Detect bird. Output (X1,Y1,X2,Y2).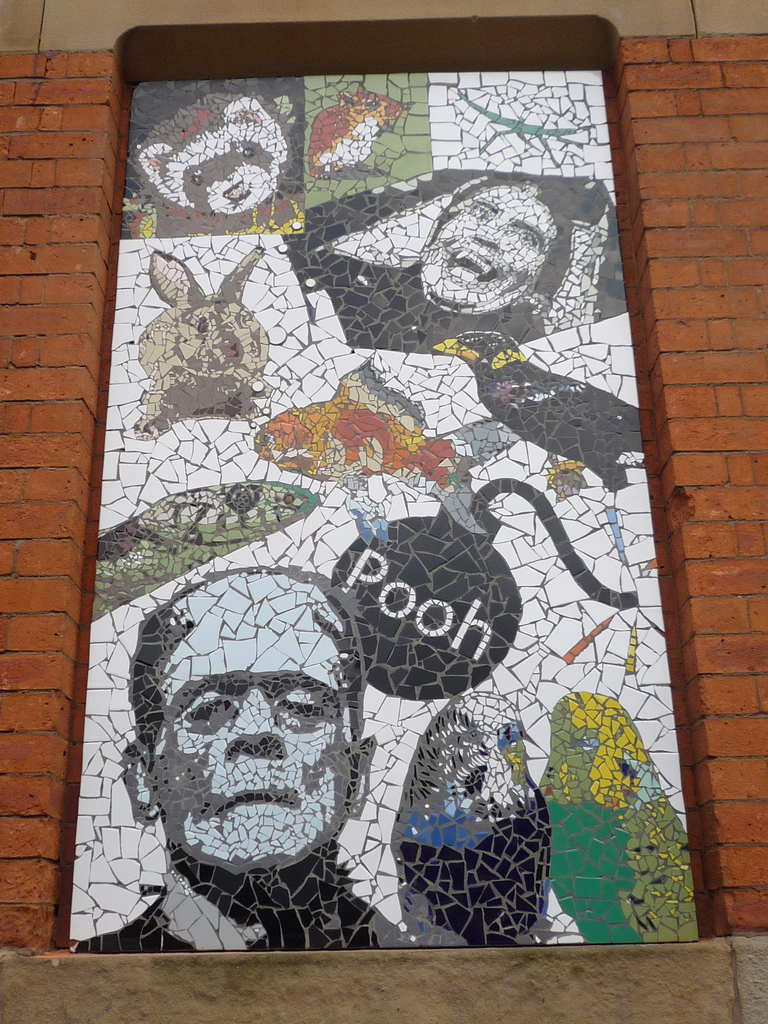
(541,691,701,941).
